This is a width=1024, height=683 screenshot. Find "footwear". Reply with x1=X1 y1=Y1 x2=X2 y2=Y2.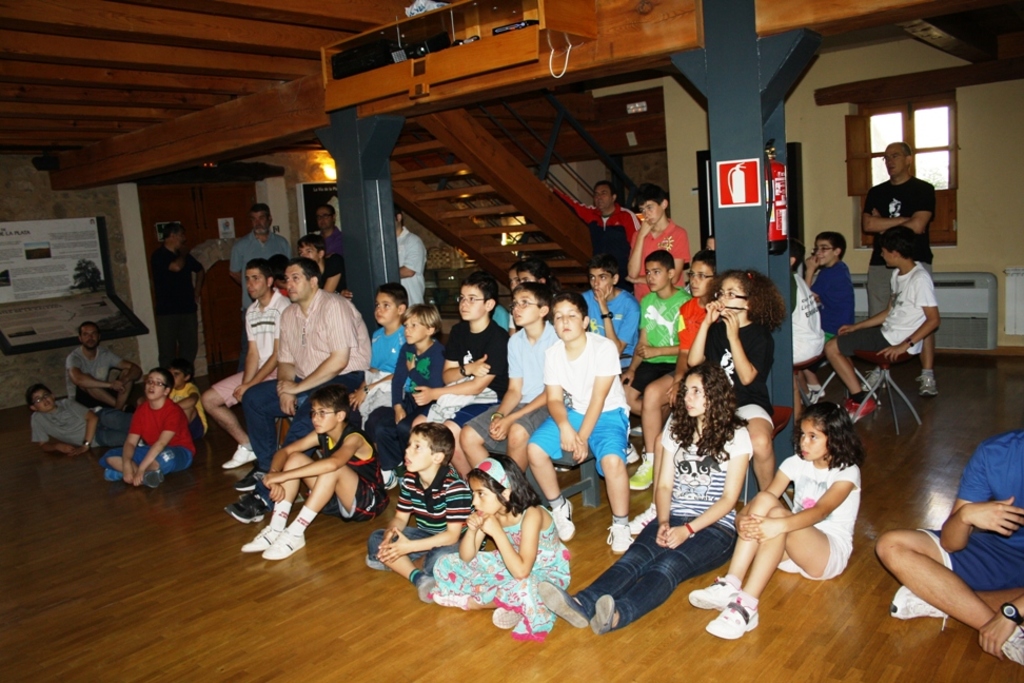
x1=539 y1=584 x2=587 y2=630.
